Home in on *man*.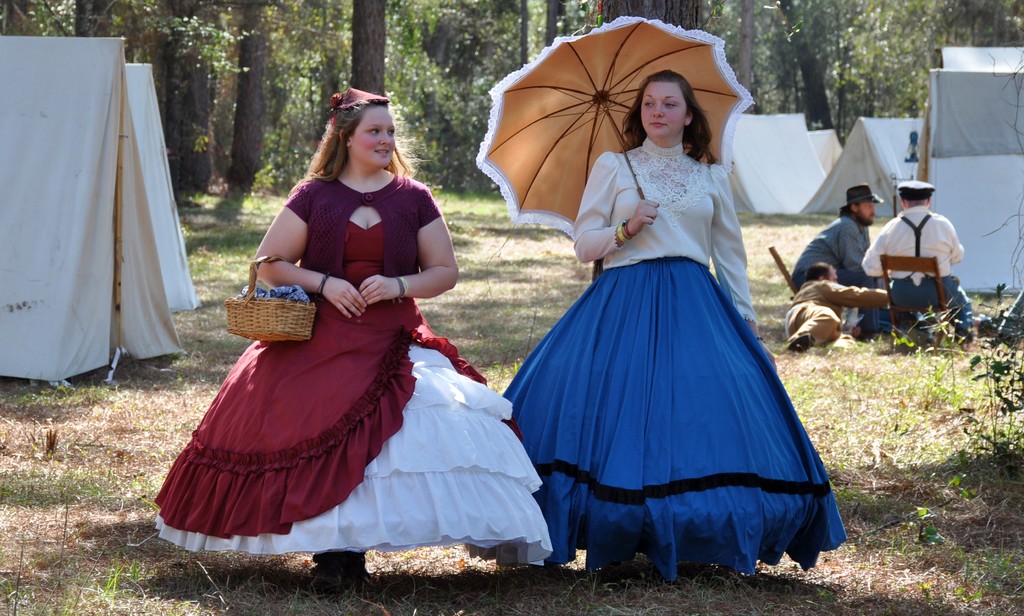
Homed in at l=792, t=182, r=886, b=334.
